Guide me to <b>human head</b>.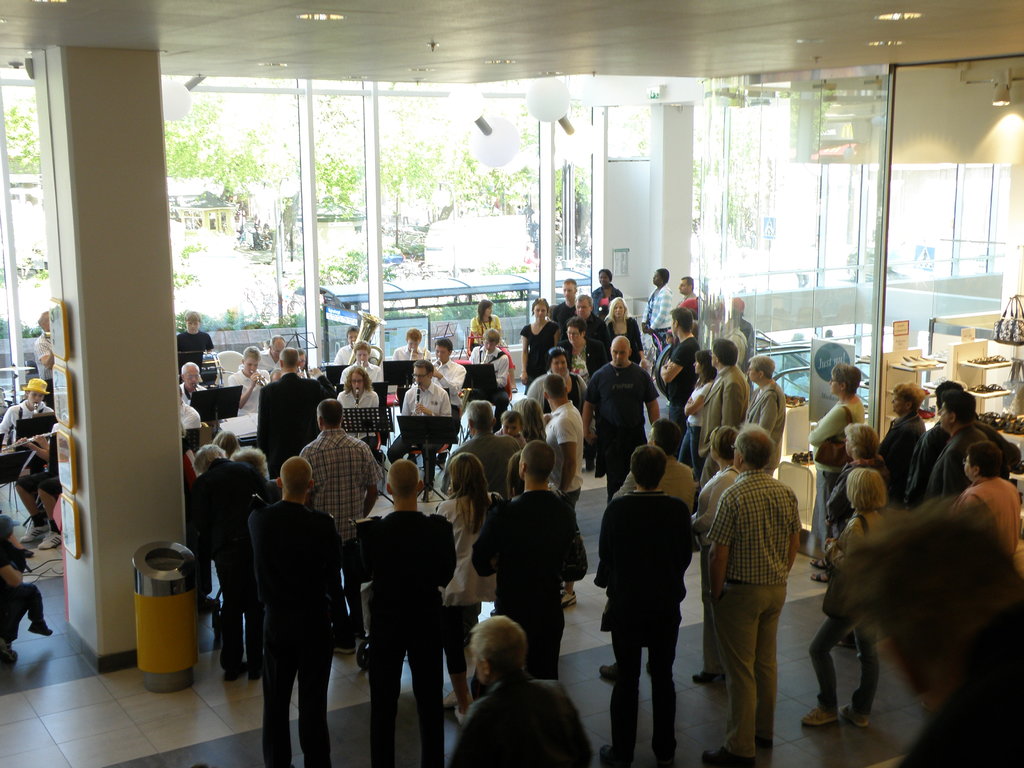
Guidance: region(680, 276, 694, 295).
